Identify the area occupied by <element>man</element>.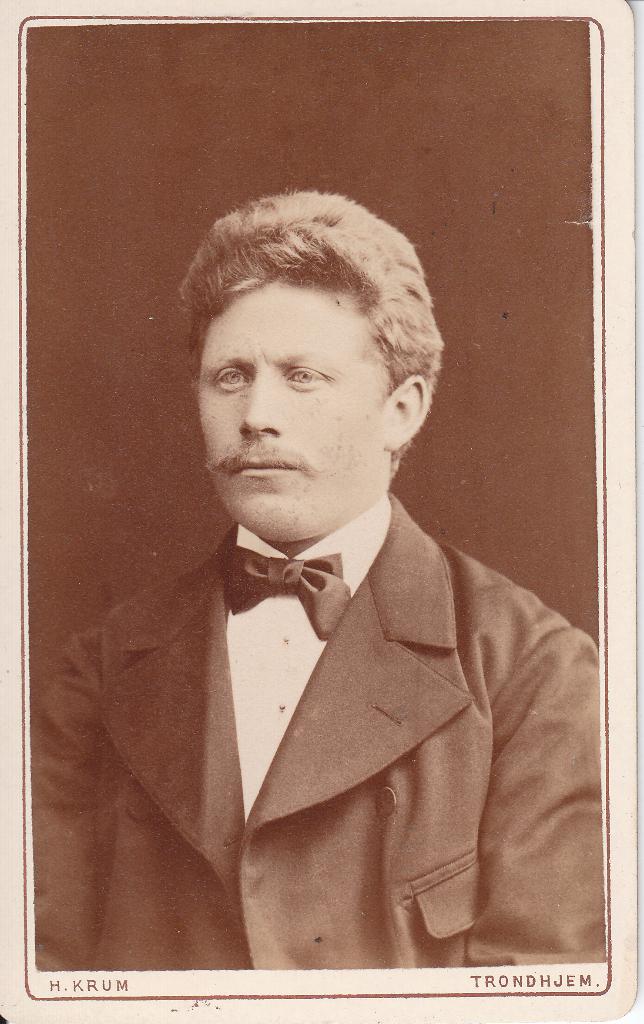
Area: [58,196,597,965].
